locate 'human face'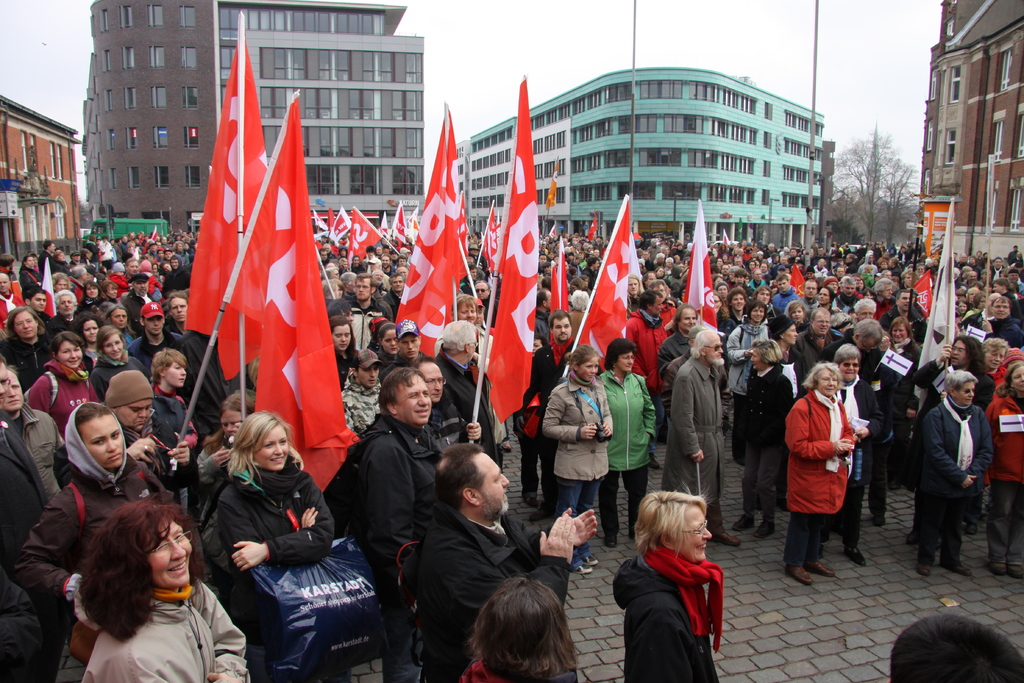
BBox(12, 313, 40, 340)
